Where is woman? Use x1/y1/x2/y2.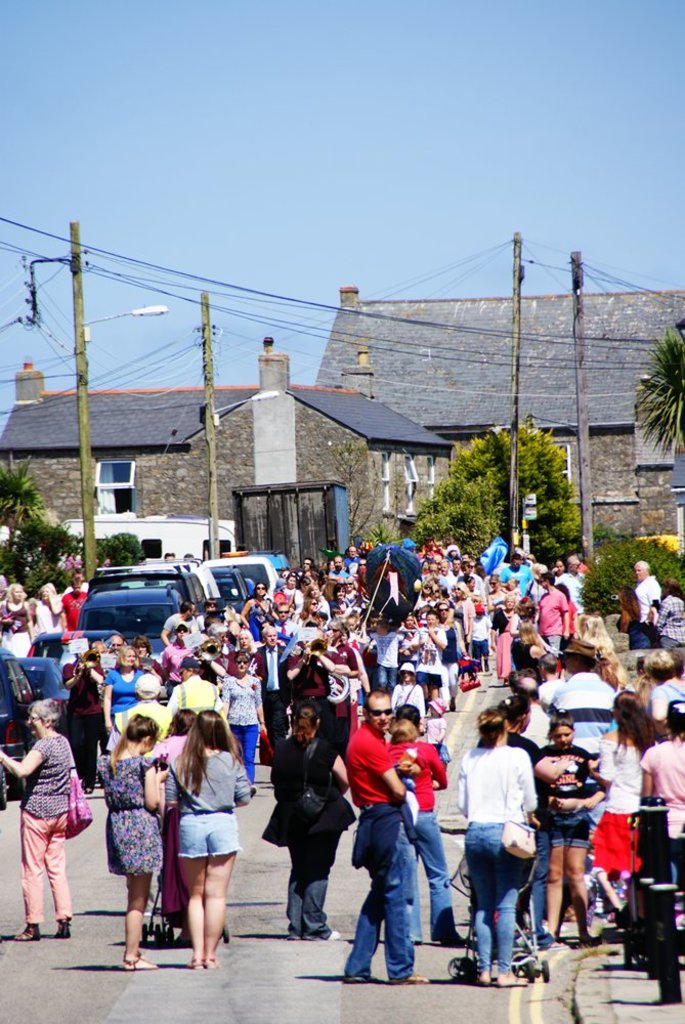
538/703/608/948.
